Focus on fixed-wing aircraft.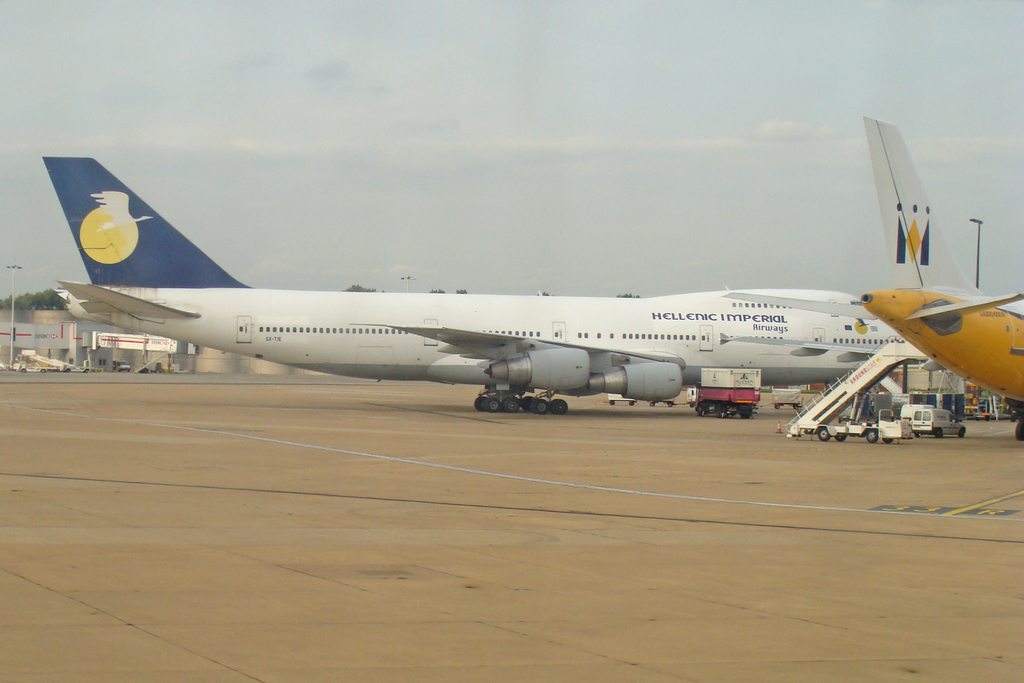
Focused at bbox=[36, 152, 905, 414].
